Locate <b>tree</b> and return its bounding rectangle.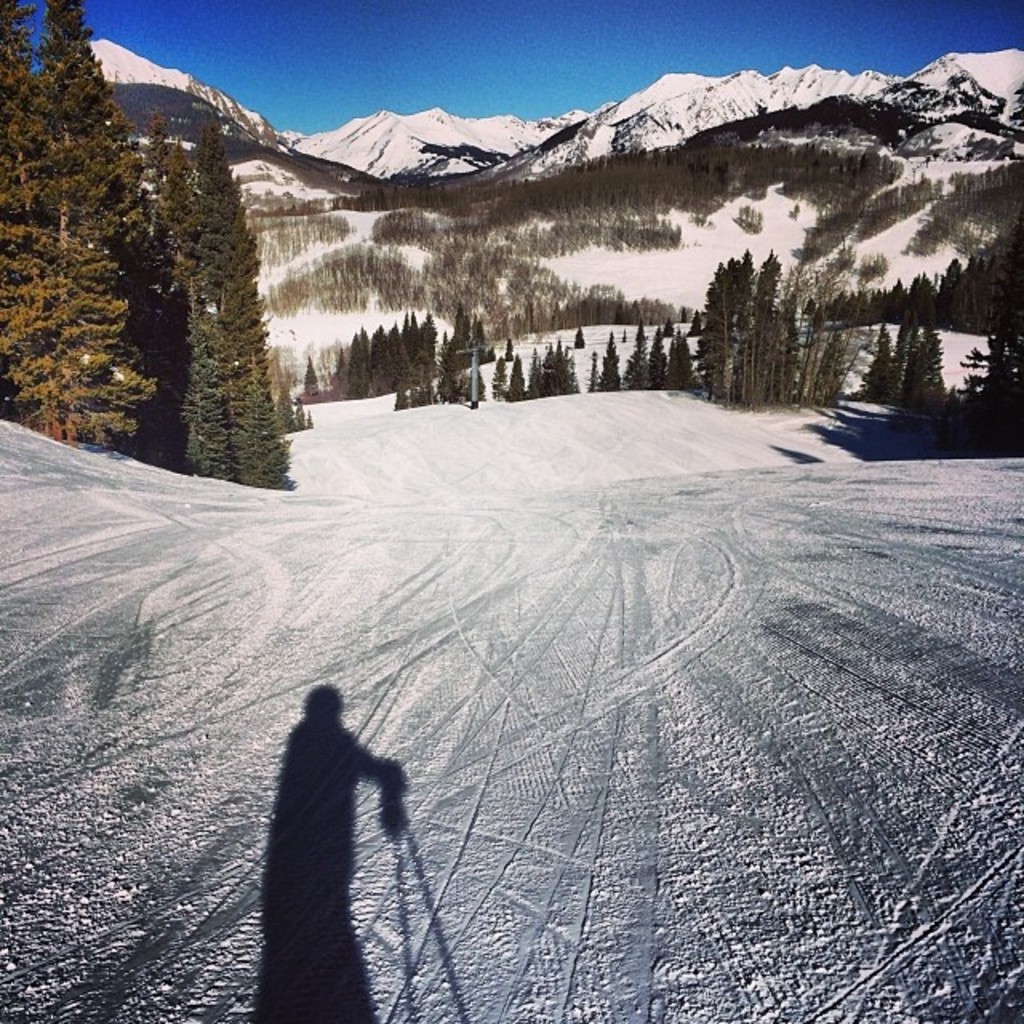
{"x1": 546, "y1": 347, "x2": 566, "y2": 398}.
